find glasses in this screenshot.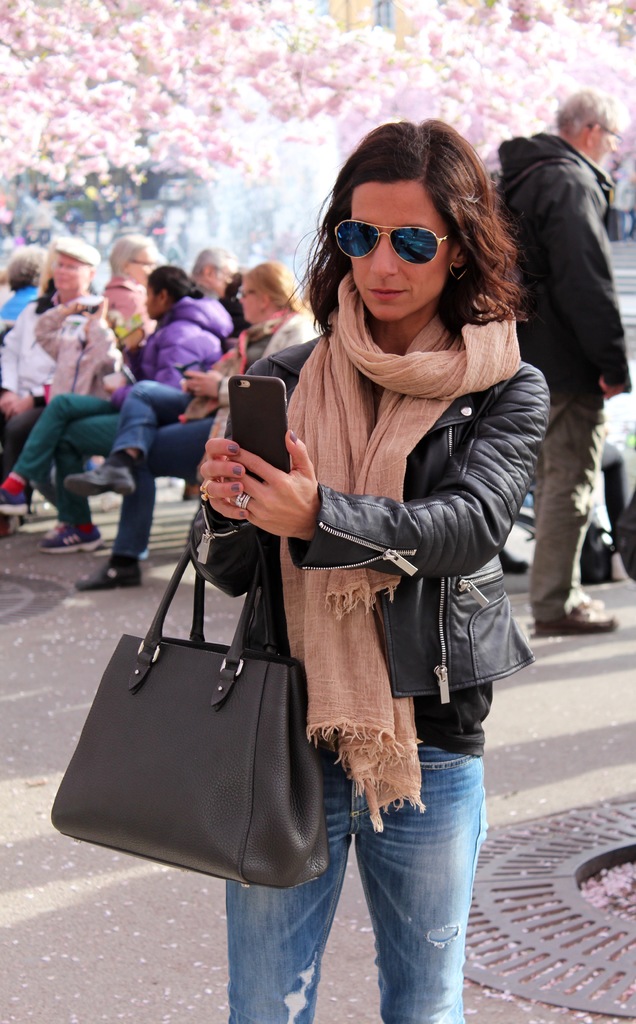
The bounding box for glasses is x1=131 y1=264 x2=159 y2=266.
